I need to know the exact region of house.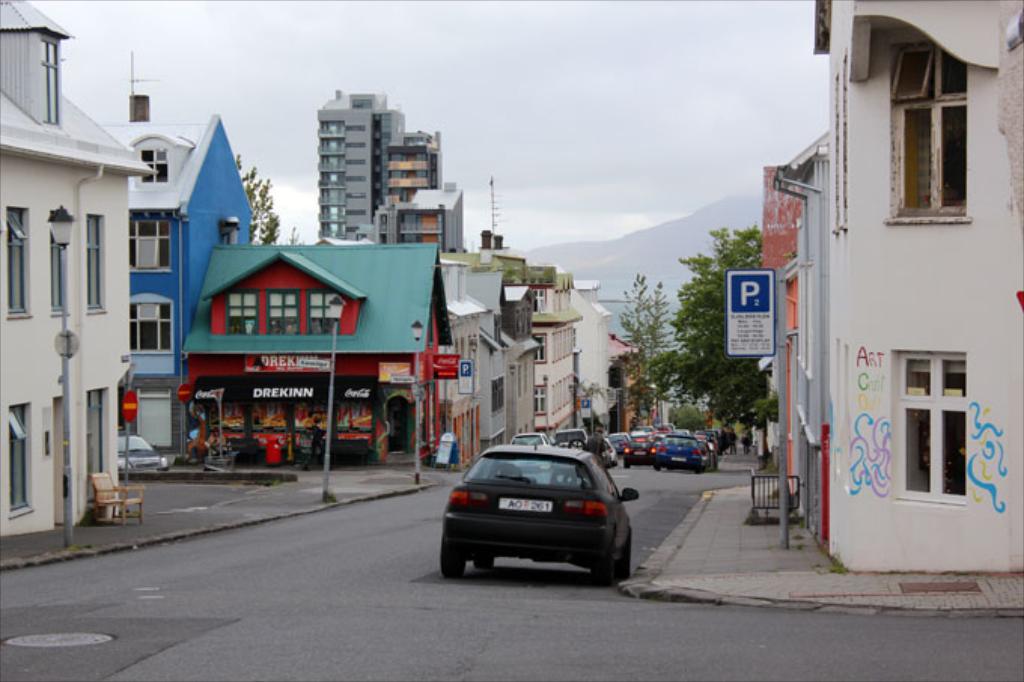
Region: box=[0, 0, 157, 536].
